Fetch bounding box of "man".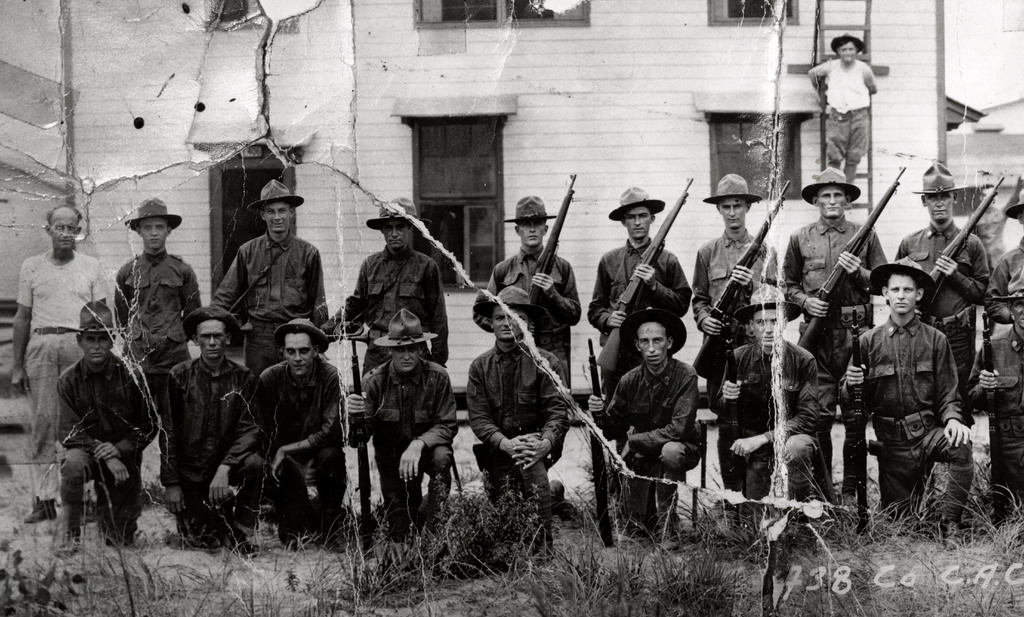
Bbox: crop(961, 271, 1023, 527).
